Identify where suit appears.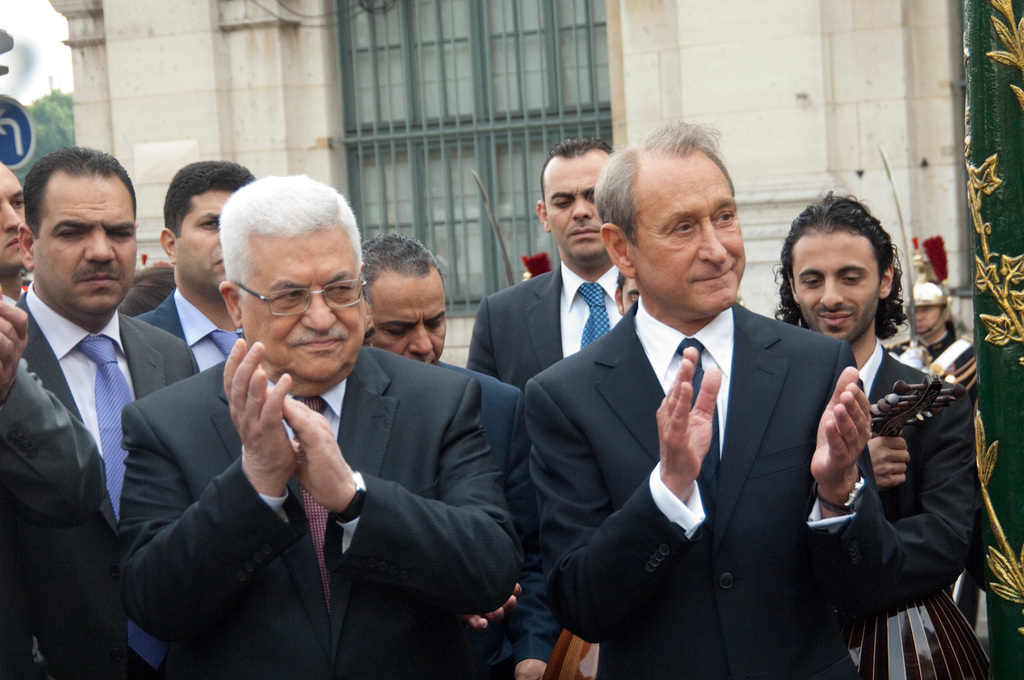
Appears at bbox(103, 245, 545, 679).
